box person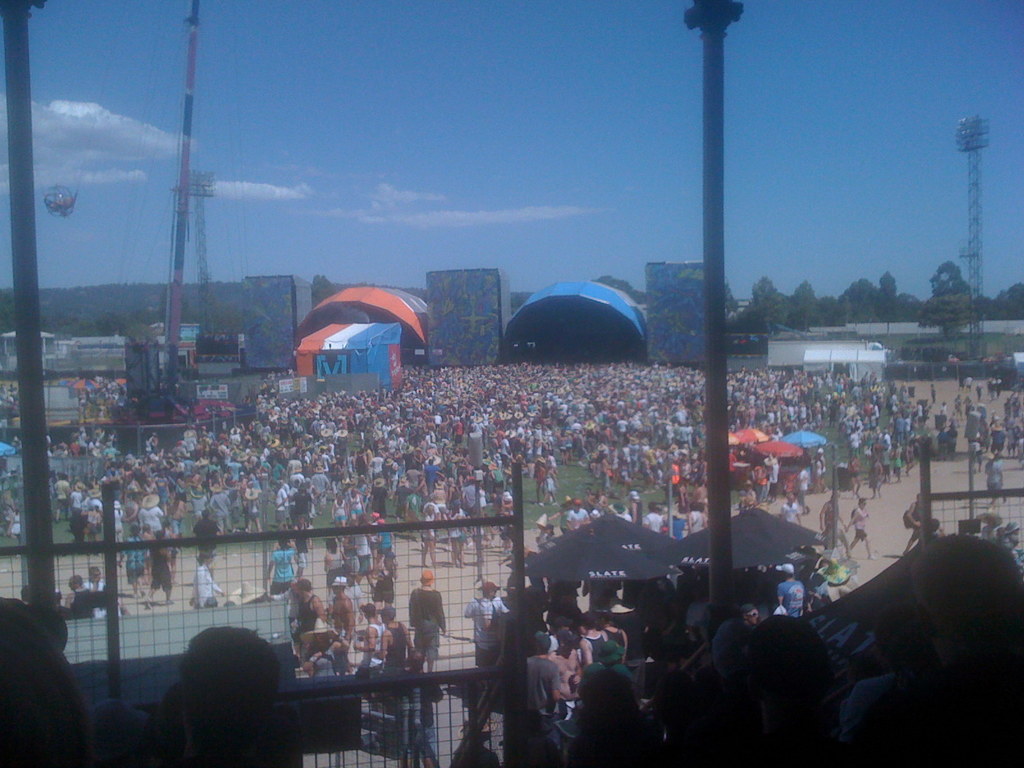
box=[984, 456, 1004, 507]
